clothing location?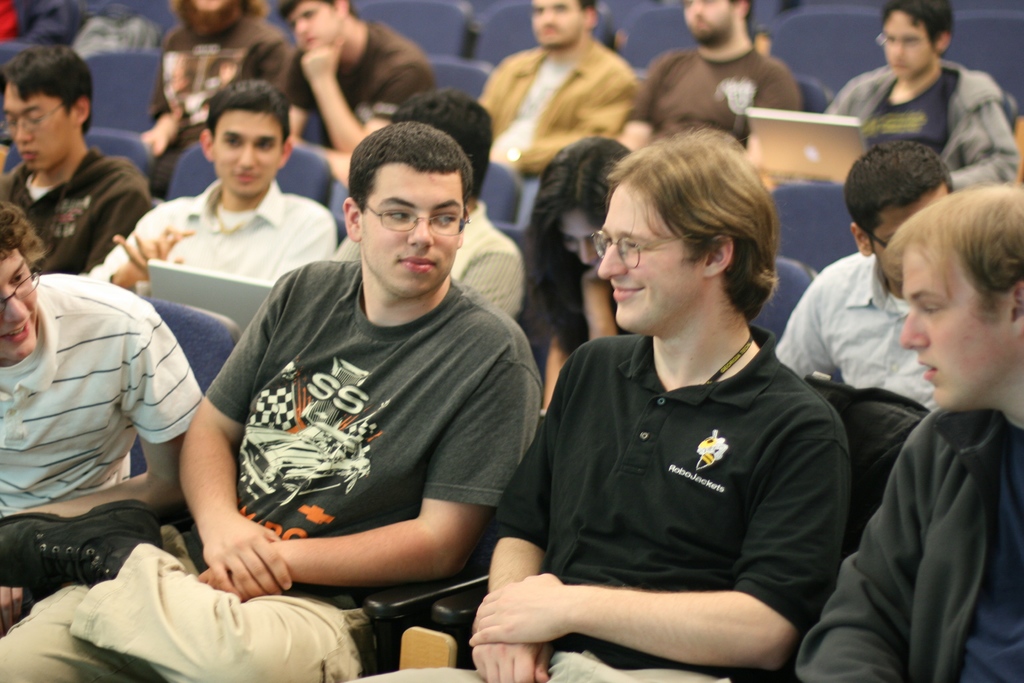
pyautogui.locateOnScreen(93, 170, 335, 302)
